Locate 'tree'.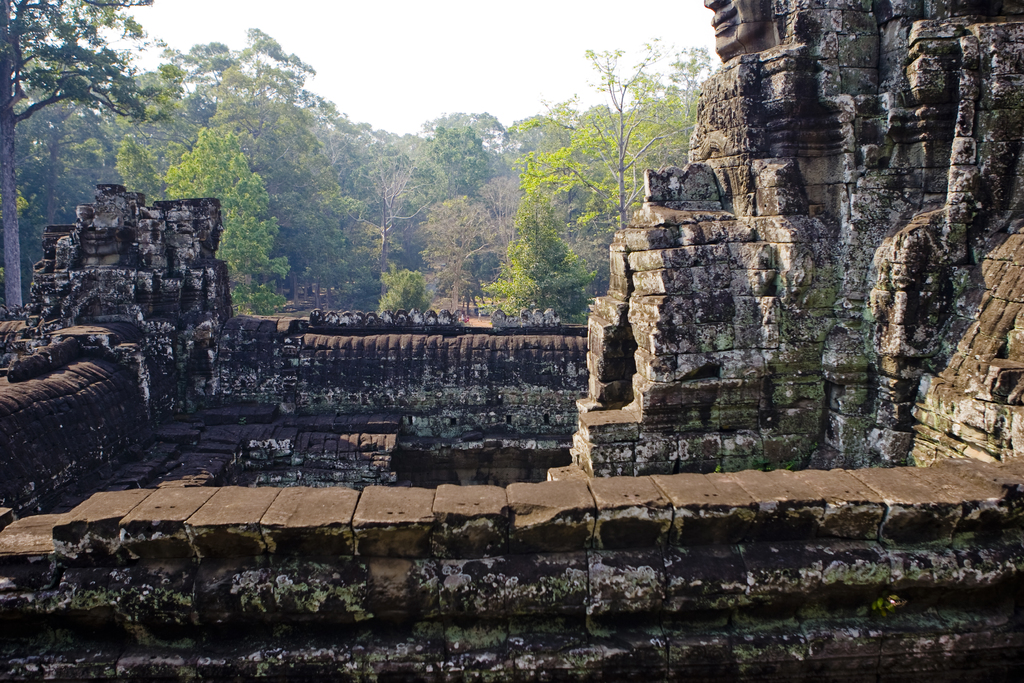
Bounding box: x1=40, y1=103, x2=115, y2=255.
